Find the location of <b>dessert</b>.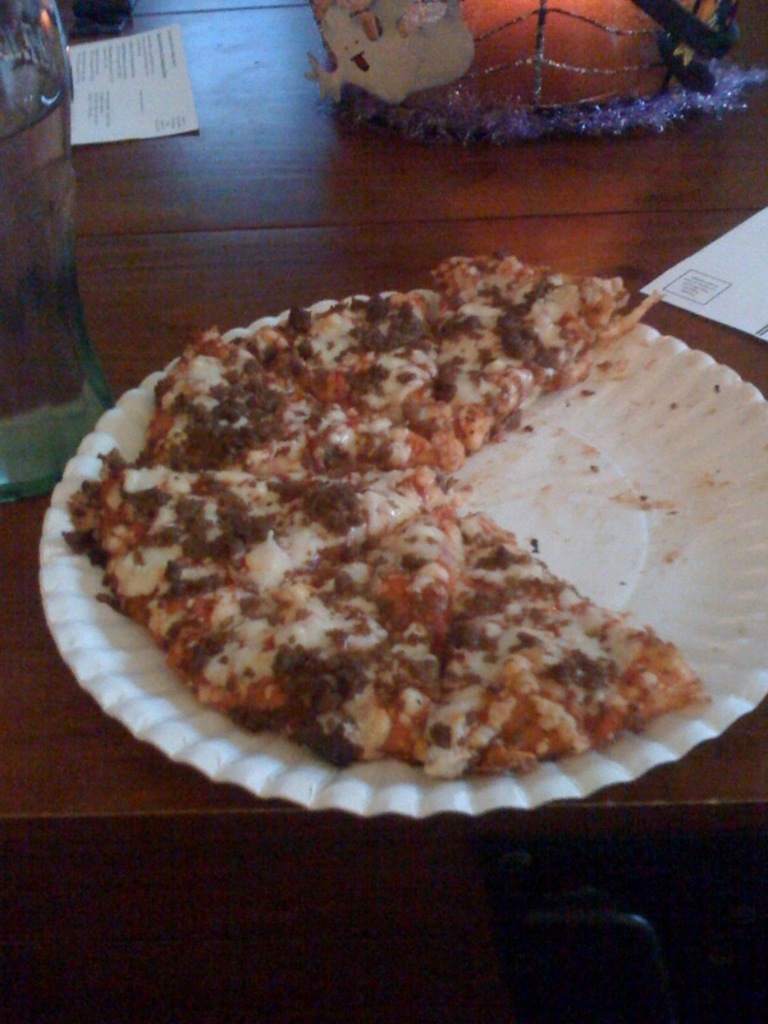
Location: [347,5,739,187].
